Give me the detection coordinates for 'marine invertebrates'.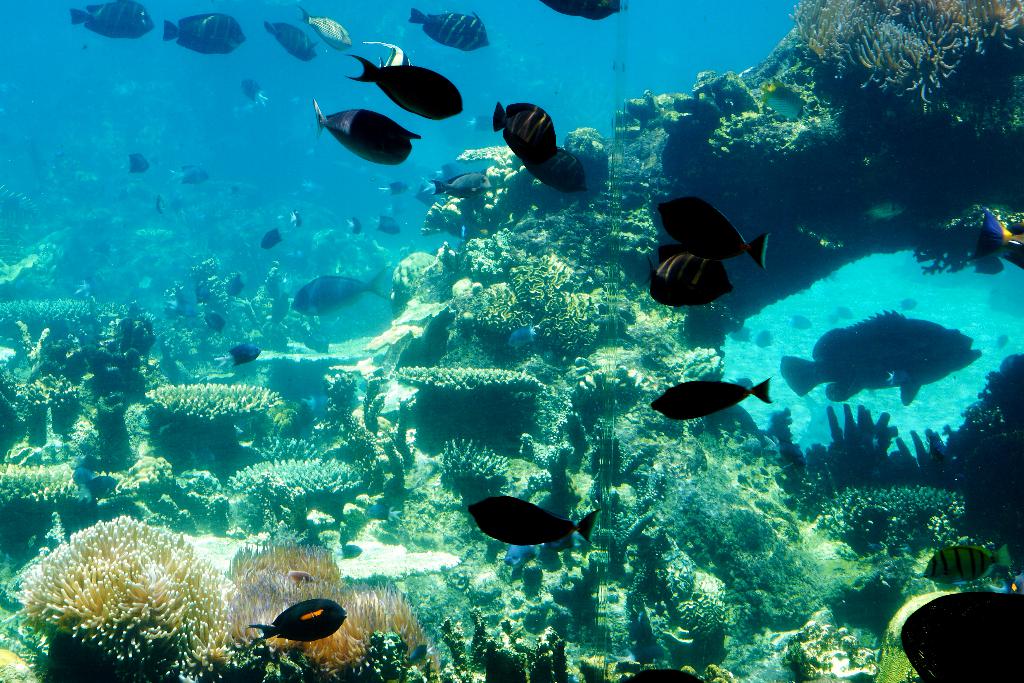
266/258/286/341.
